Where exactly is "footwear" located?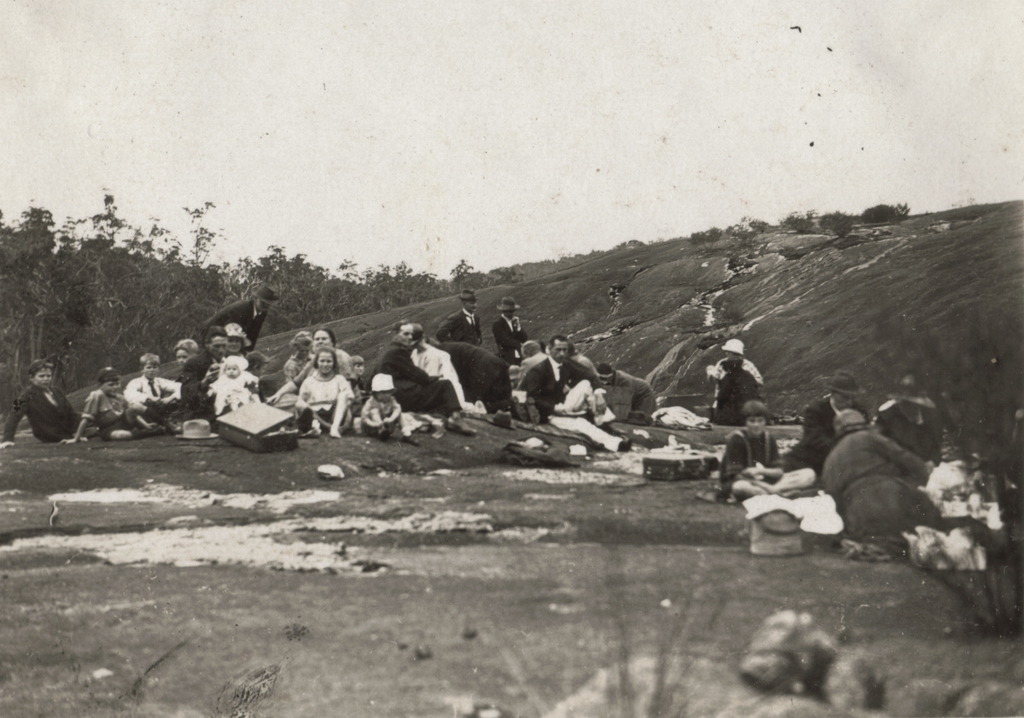
Its bounding box is rect(446, 421, 480, 435).
